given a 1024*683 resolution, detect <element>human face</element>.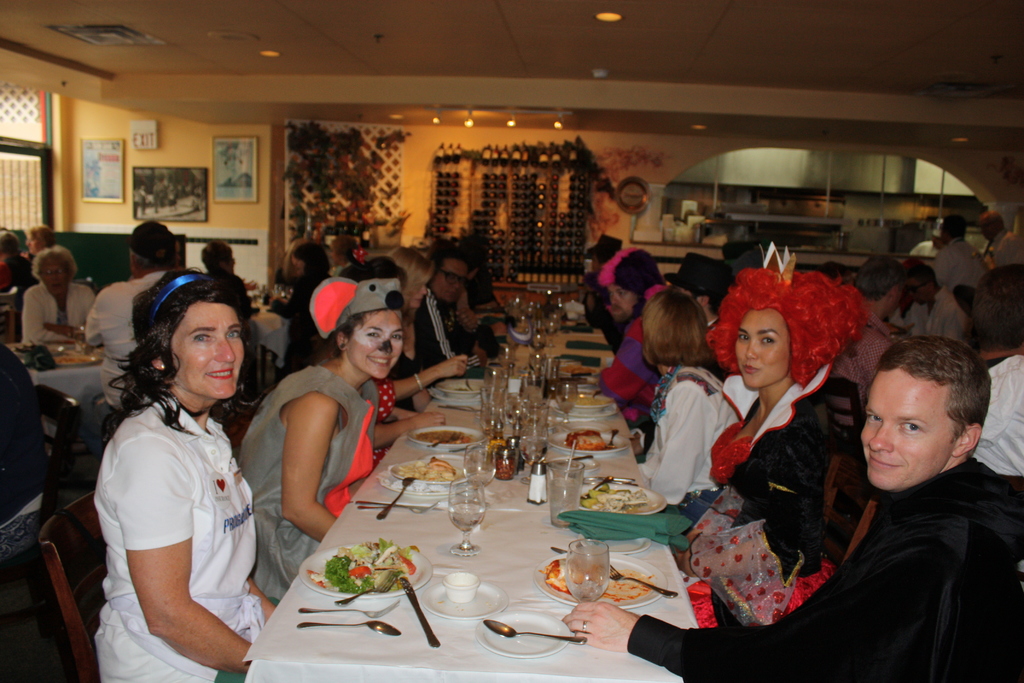
[979,220,993,236].
